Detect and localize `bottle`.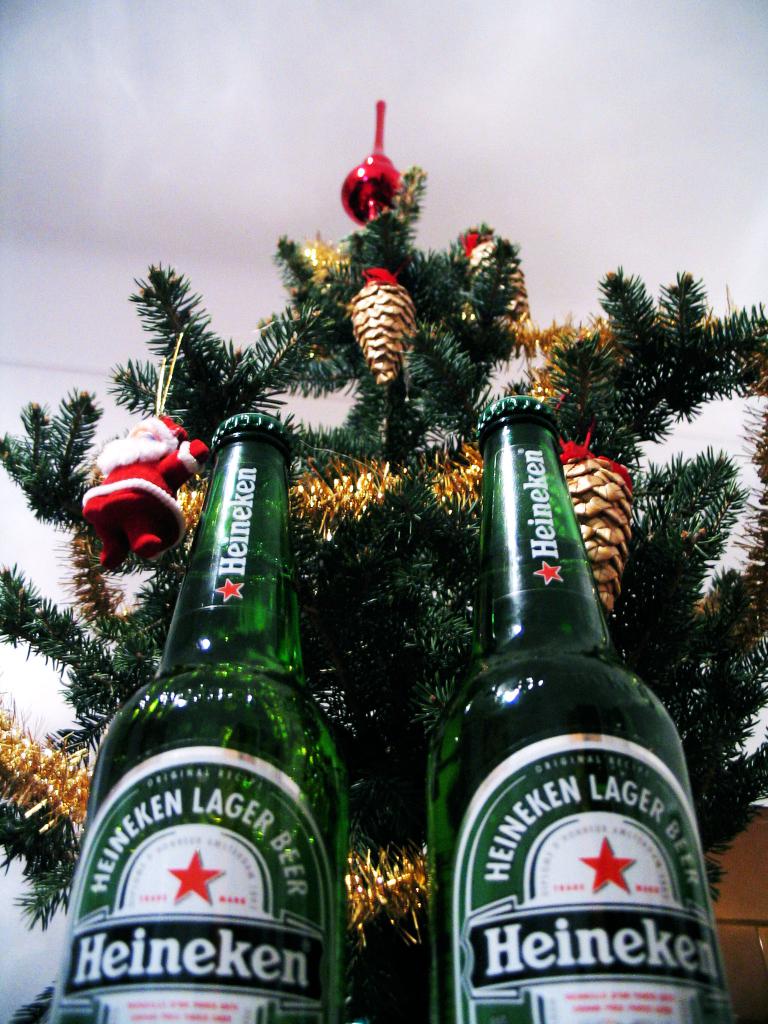
Localized at <box>45,409,340,1023</box>.
